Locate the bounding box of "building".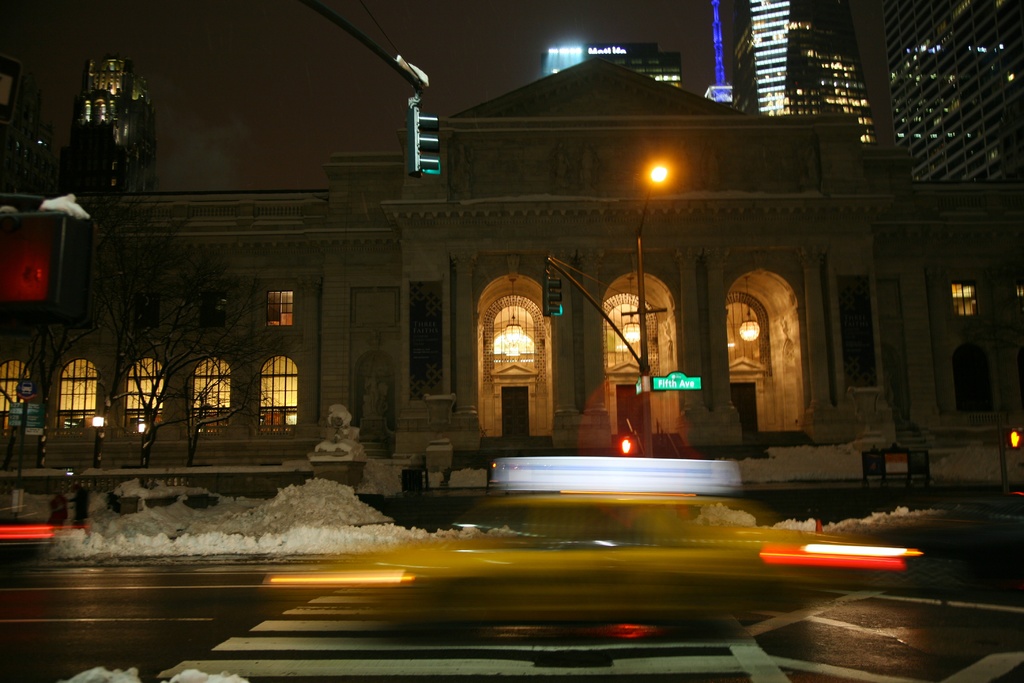
Bounding box: locate(61, 55, 153, 189).
